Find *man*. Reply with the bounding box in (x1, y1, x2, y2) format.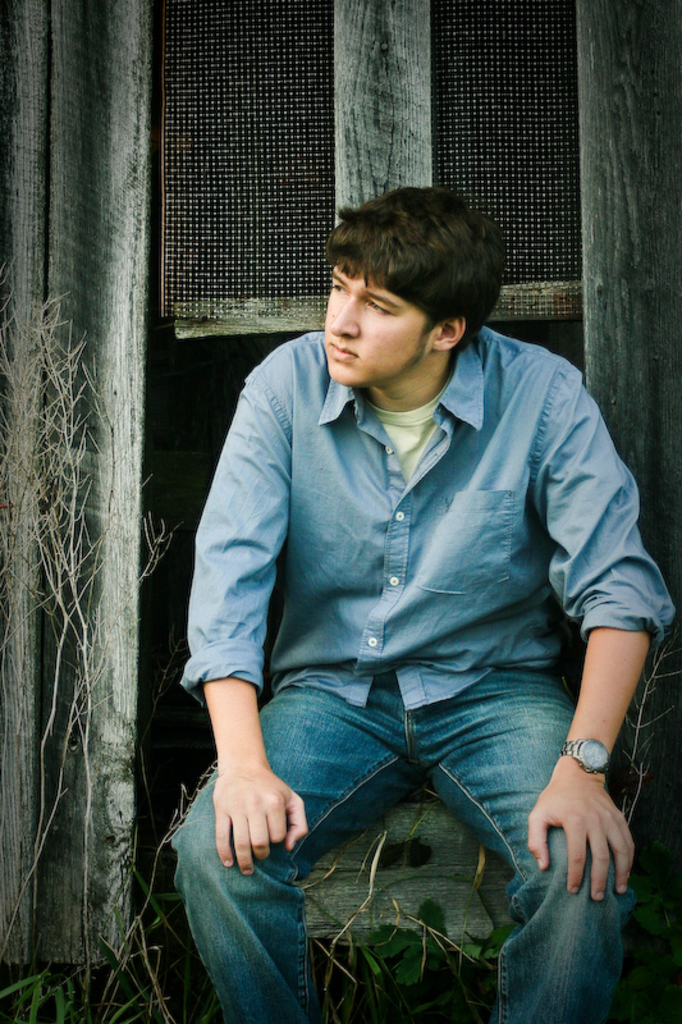
(168, 168, 647, 970).
